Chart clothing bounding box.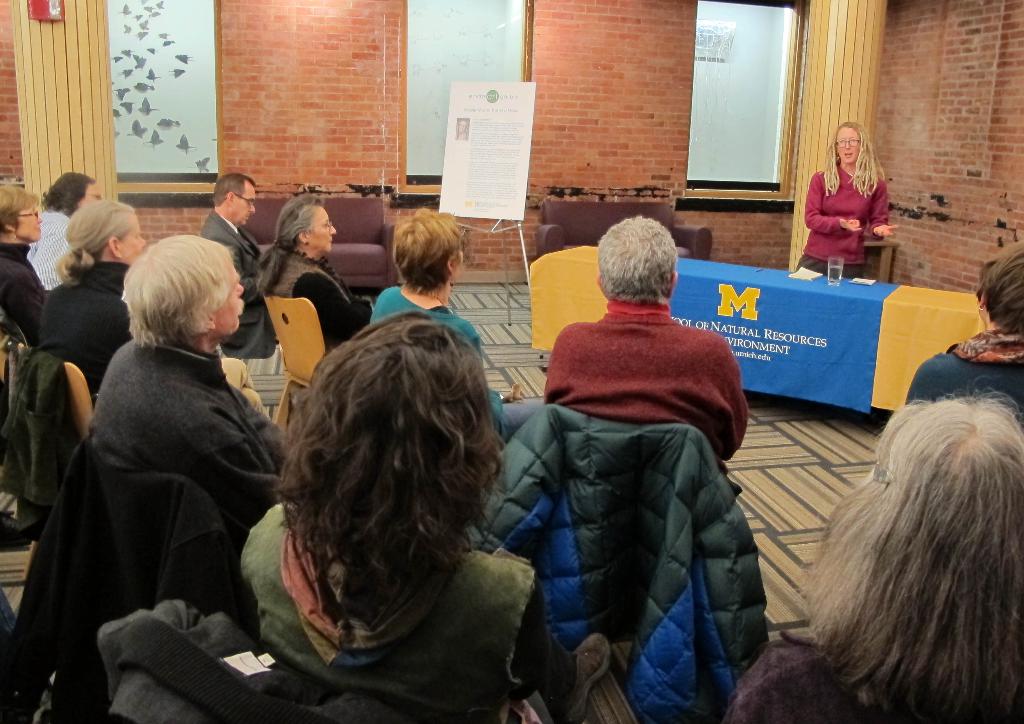
Charted: l=902, t=328, r=1023, b=420.
